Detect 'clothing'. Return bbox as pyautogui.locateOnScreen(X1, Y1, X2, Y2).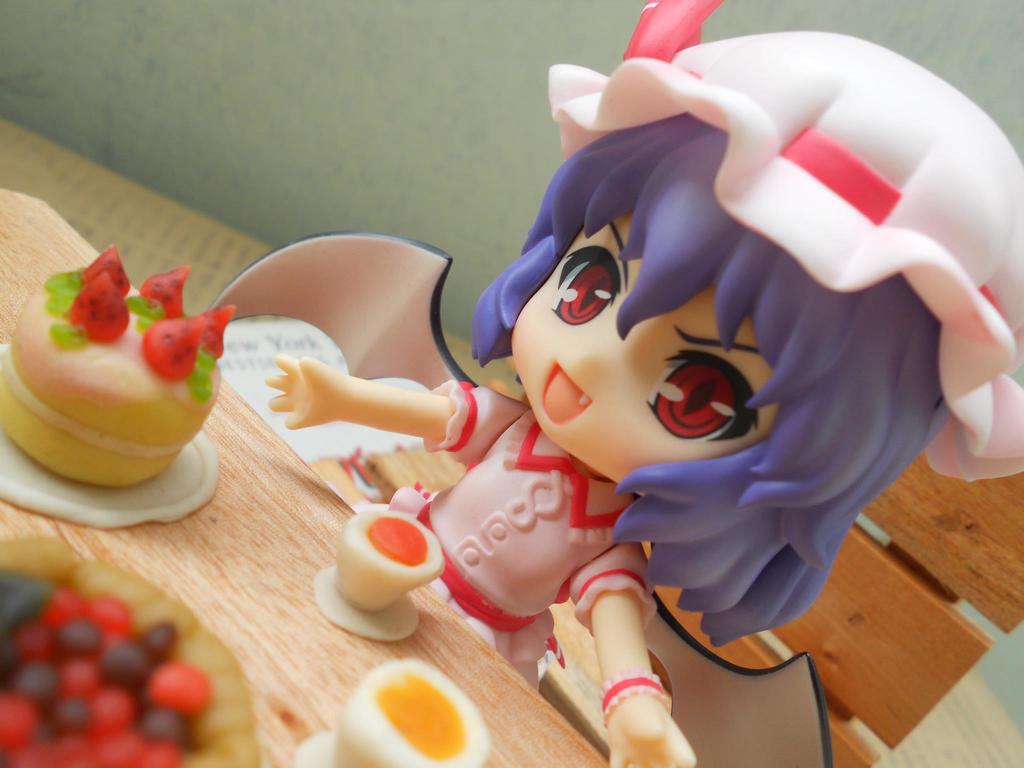
pyautogui.locateOnScreen(352, 381, 660, 704).
